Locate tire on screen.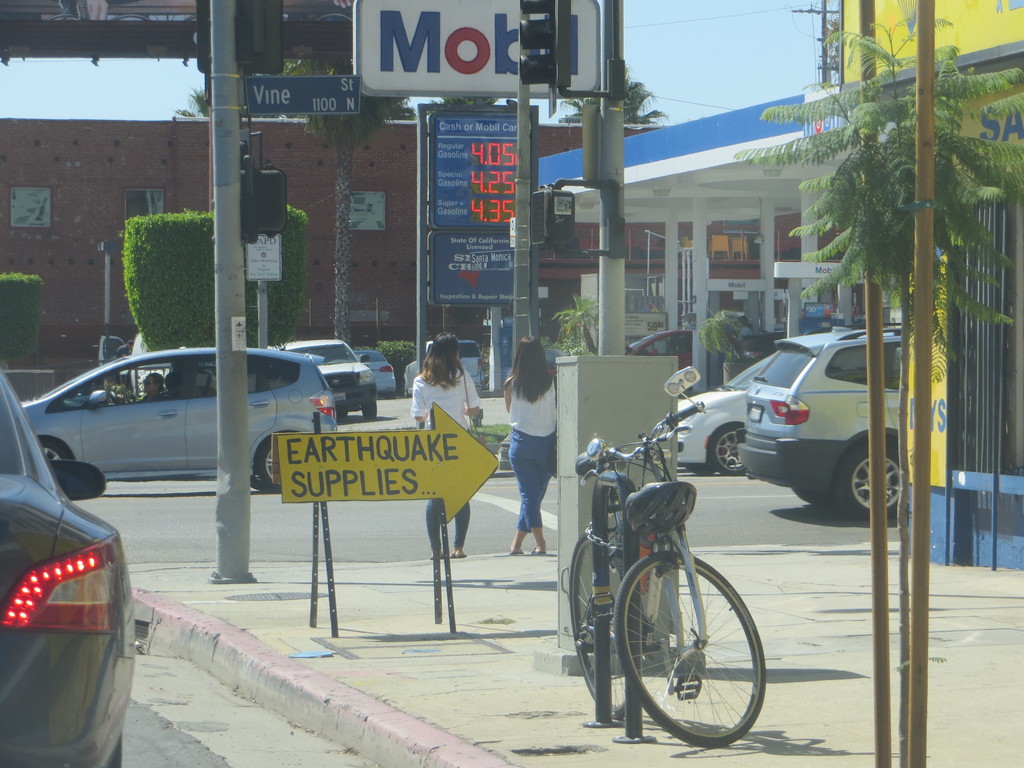
On screen at (257,431,303,500).
